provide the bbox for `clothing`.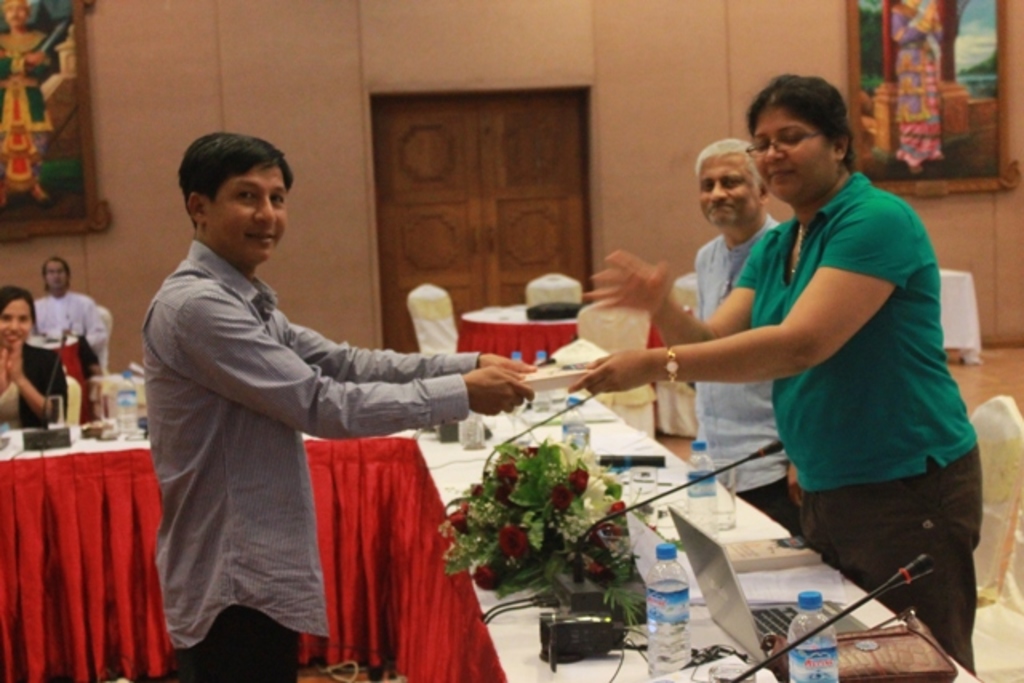
0 339 69 425.
